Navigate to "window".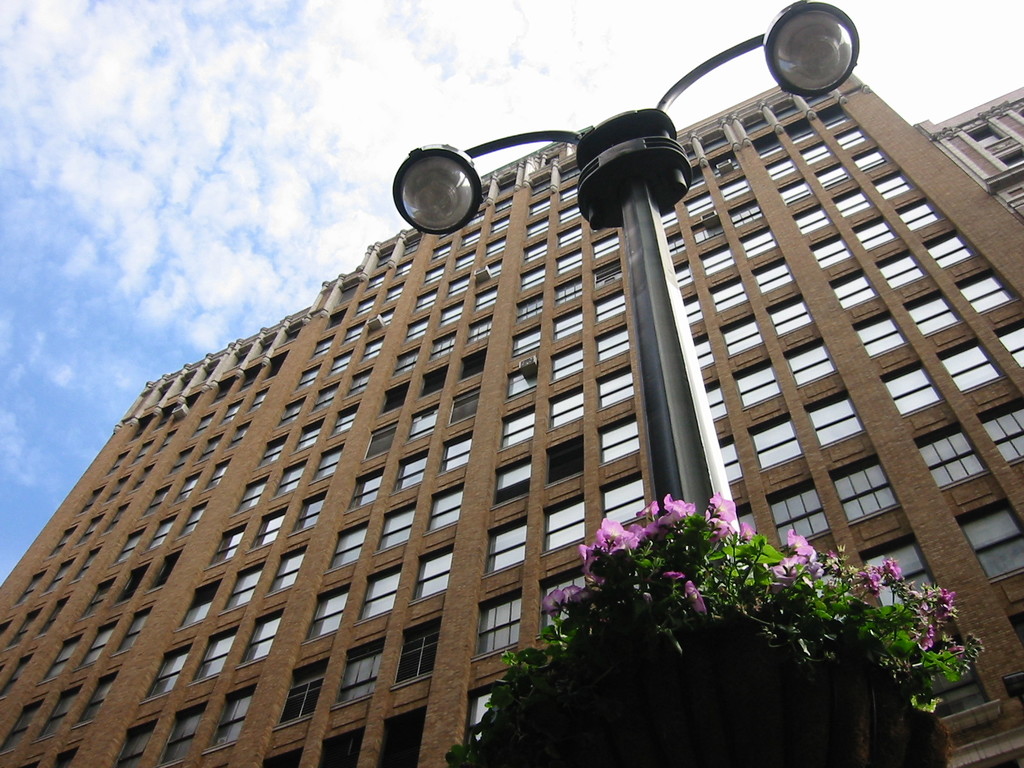
Navigation target: bbox(209, 516, 250, 564).
